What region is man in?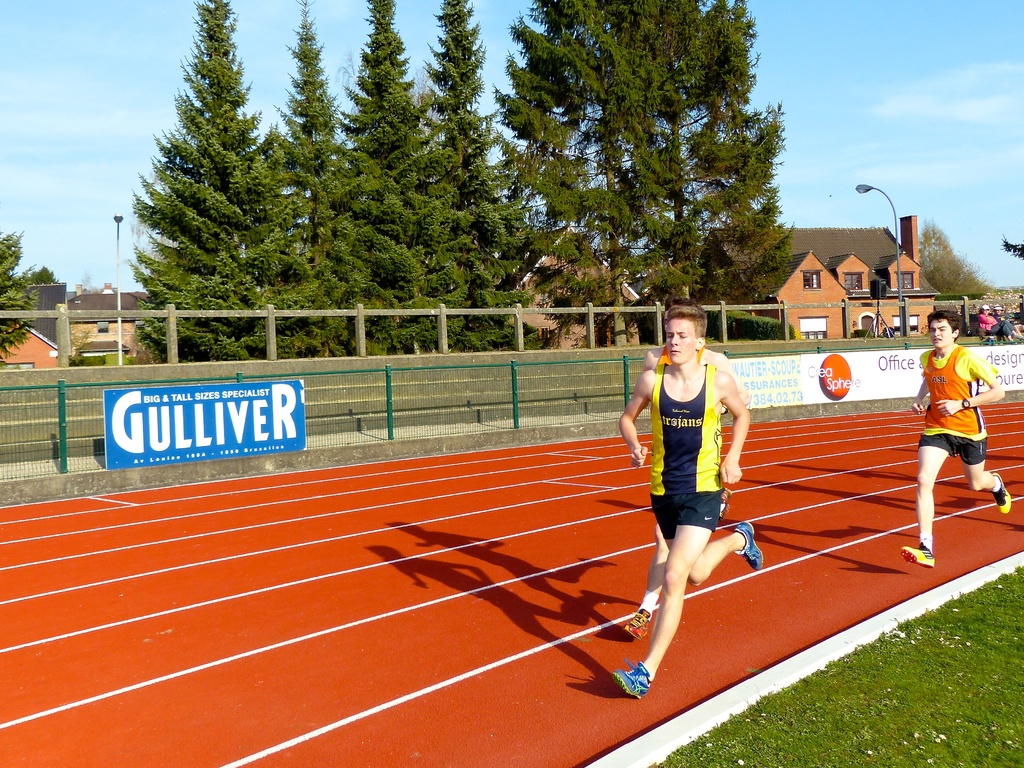
x1=616 y1=310 x2=765 y2=703.
